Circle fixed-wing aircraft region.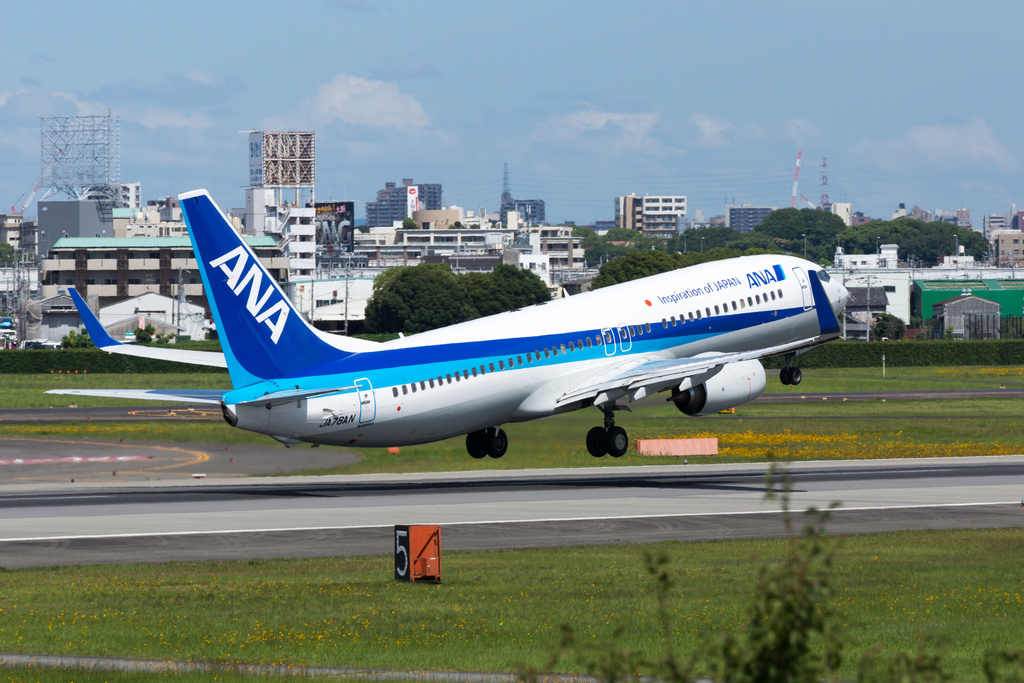
Region: select_region(44, 185, 851, 454).
